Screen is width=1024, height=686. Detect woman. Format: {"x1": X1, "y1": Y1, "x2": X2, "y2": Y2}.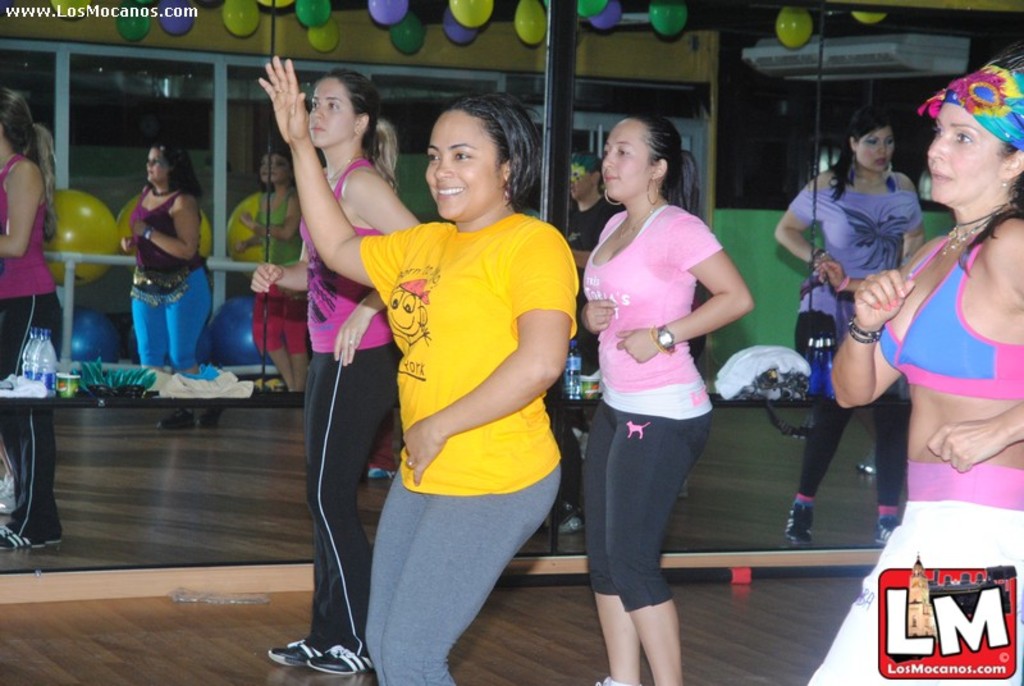
{"x1": 247, "y1": 68, "x2": 424, "y2": 677}.
